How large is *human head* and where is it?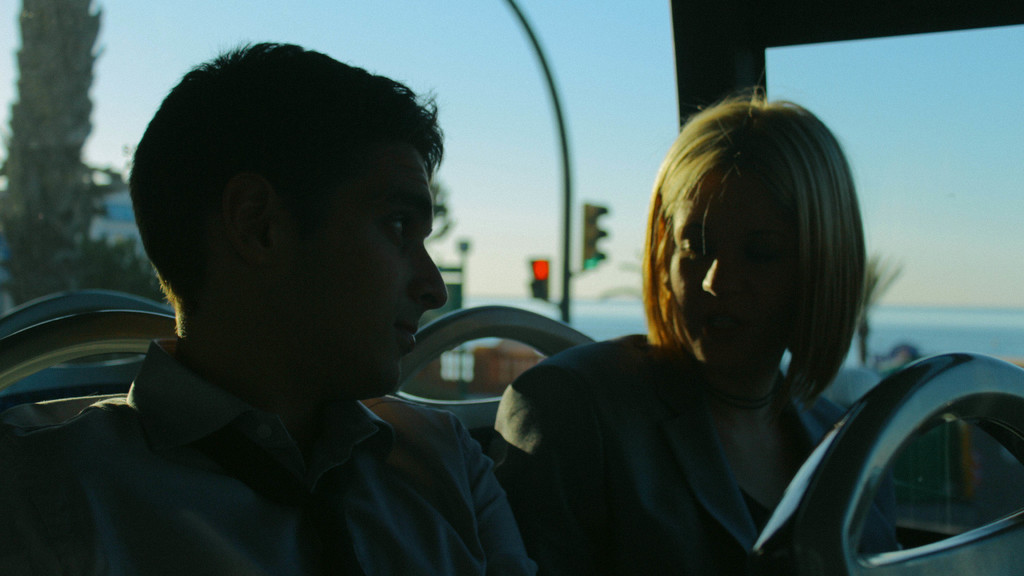
Bounding box: <region>132, 41, 451, 394</region>.
